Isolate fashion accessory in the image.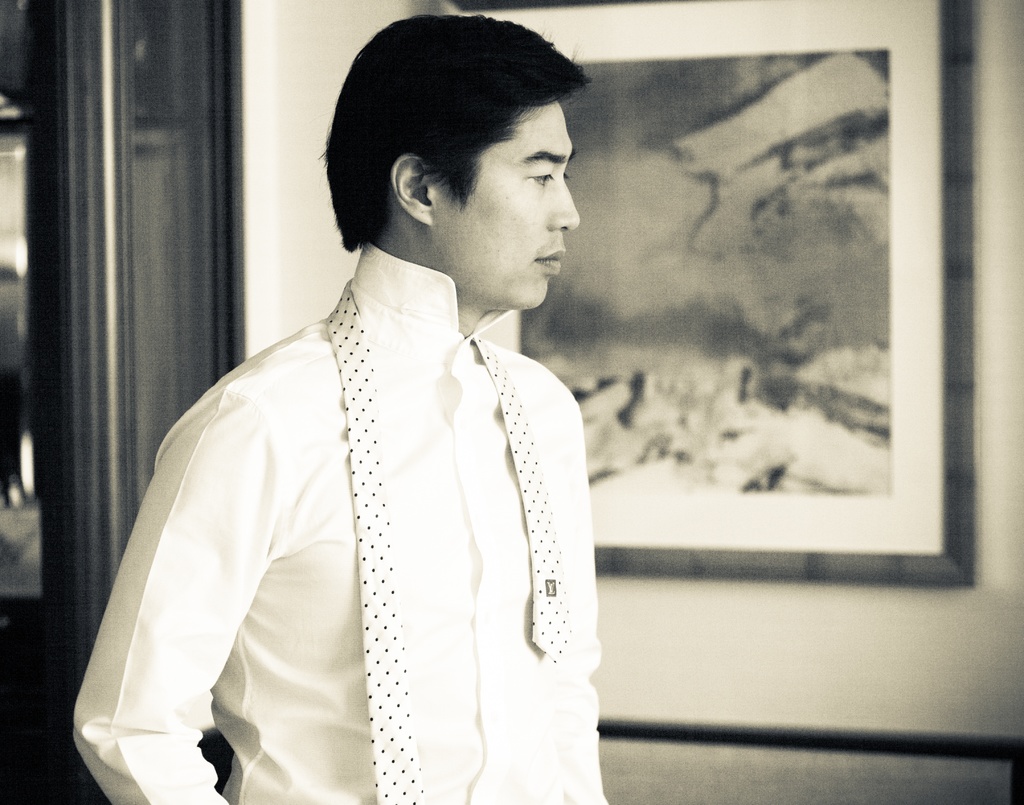
Isolated region: BBox(322, 278, 577, 804).
